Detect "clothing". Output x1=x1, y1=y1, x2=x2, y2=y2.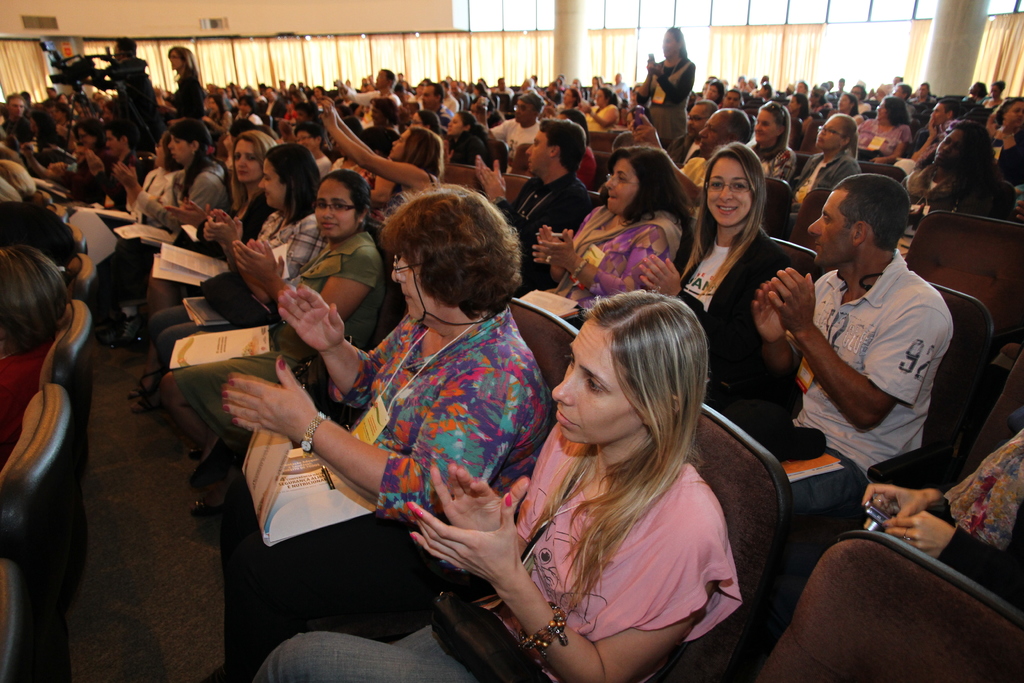
x1=99, y1=169, x2=174, y2=231.
